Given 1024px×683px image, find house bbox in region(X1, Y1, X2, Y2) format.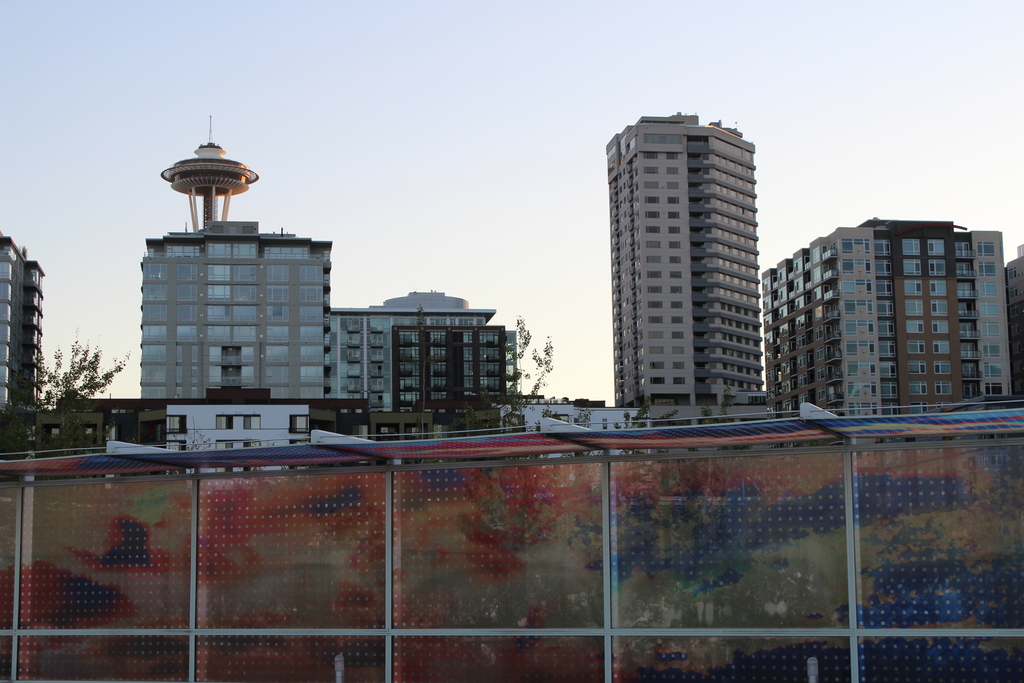
region(0, 234, 45, 398).
